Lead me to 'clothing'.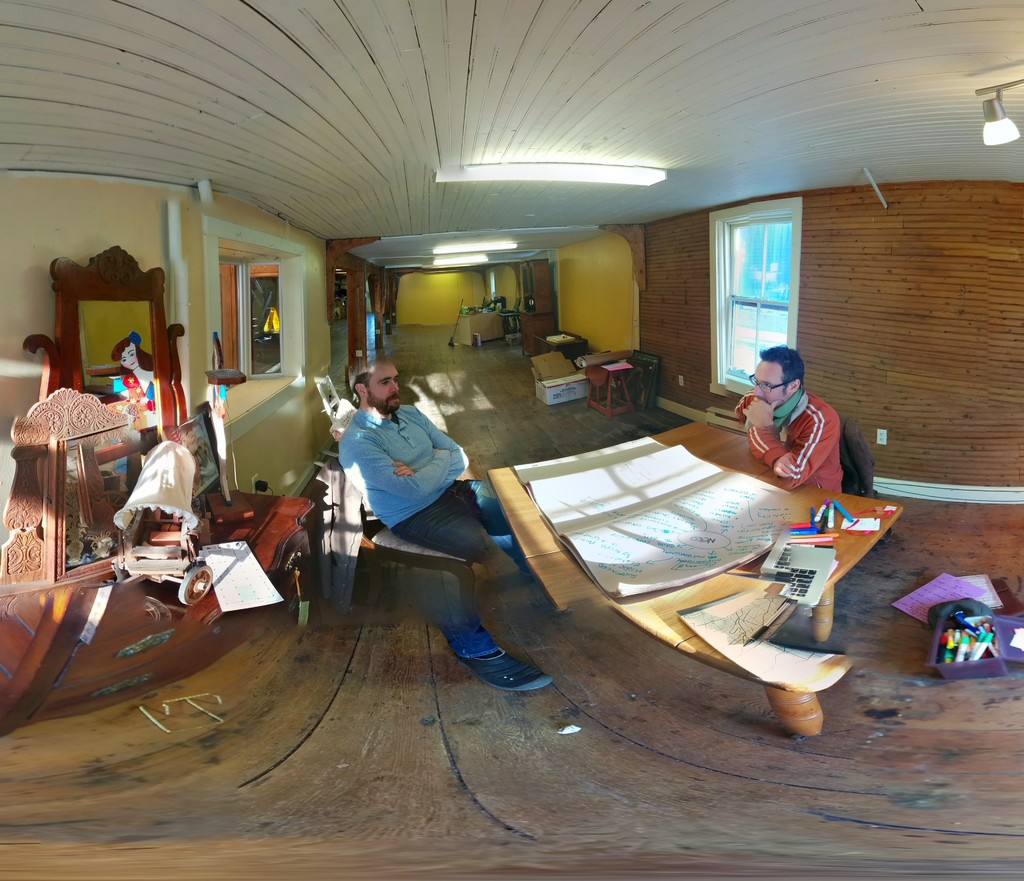
Lead to BBox(339, 400, 550, 696).
